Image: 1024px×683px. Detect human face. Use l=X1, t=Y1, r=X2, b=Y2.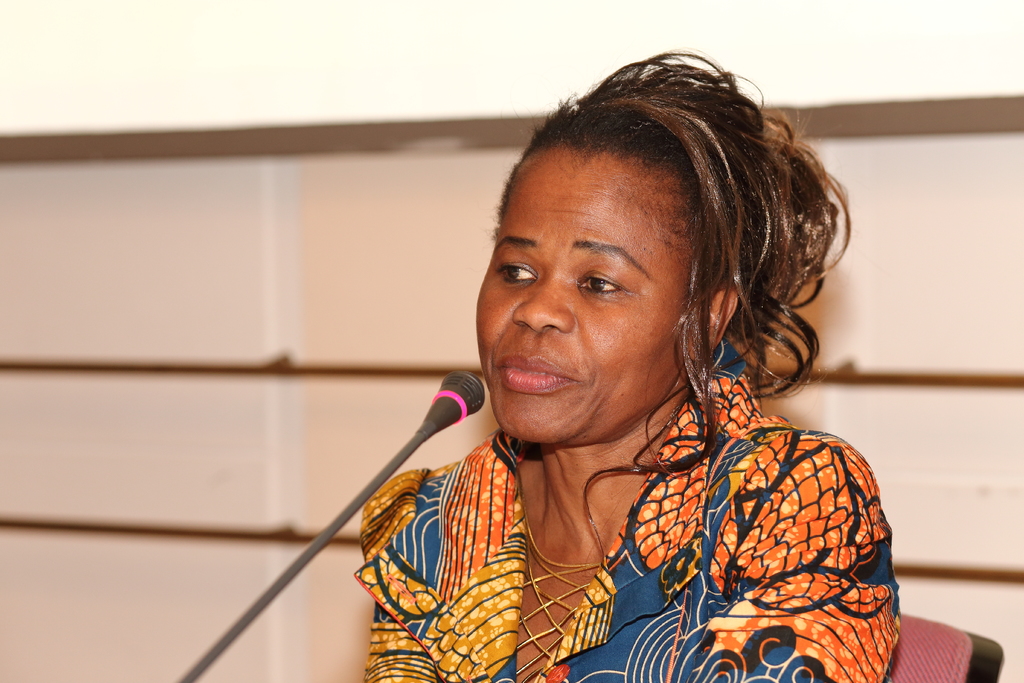
l=472, t=145, r=714, b=451.
